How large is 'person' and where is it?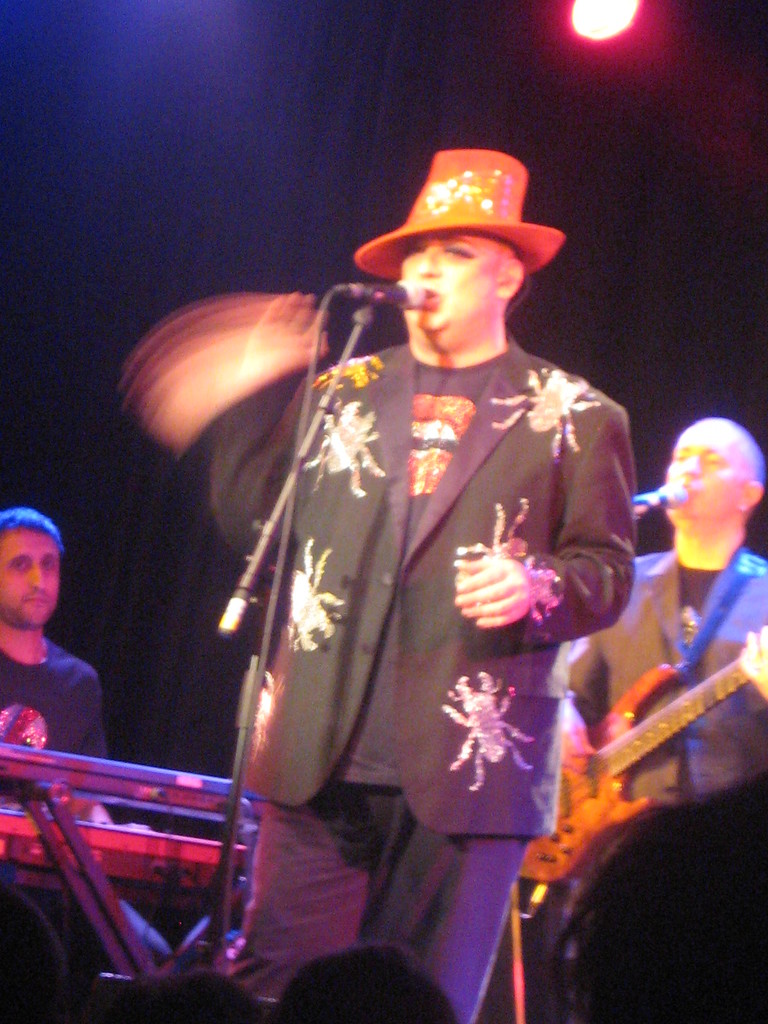
Bounding box: x1=191, y1=95, x2=643, y2=1023.
